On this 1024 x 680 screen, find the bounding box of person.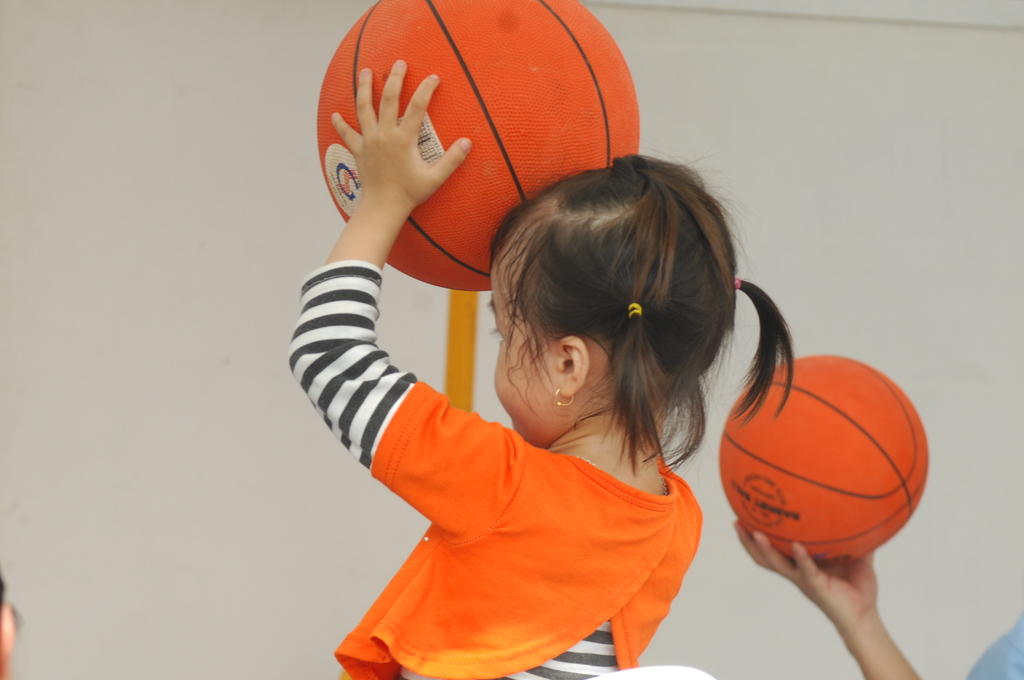
Bounding box: [left=732, top=518, right=1023, bottom=679].
